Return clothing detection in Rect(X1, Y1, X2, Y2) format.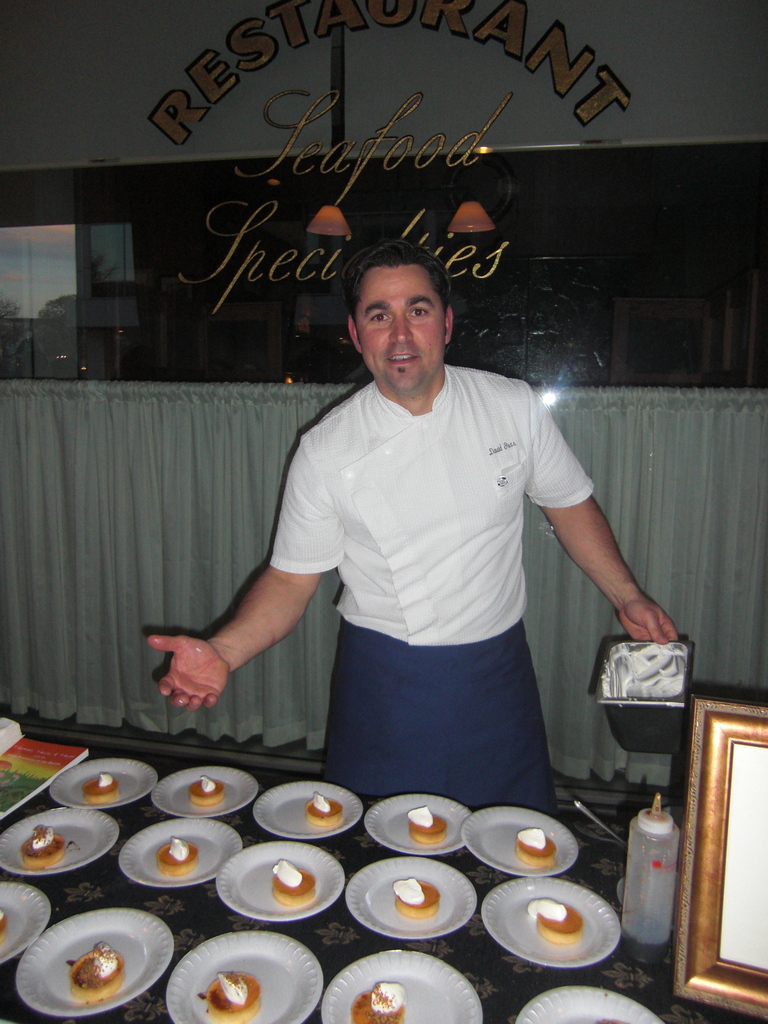
Rect(212, 329, 636, 790).
